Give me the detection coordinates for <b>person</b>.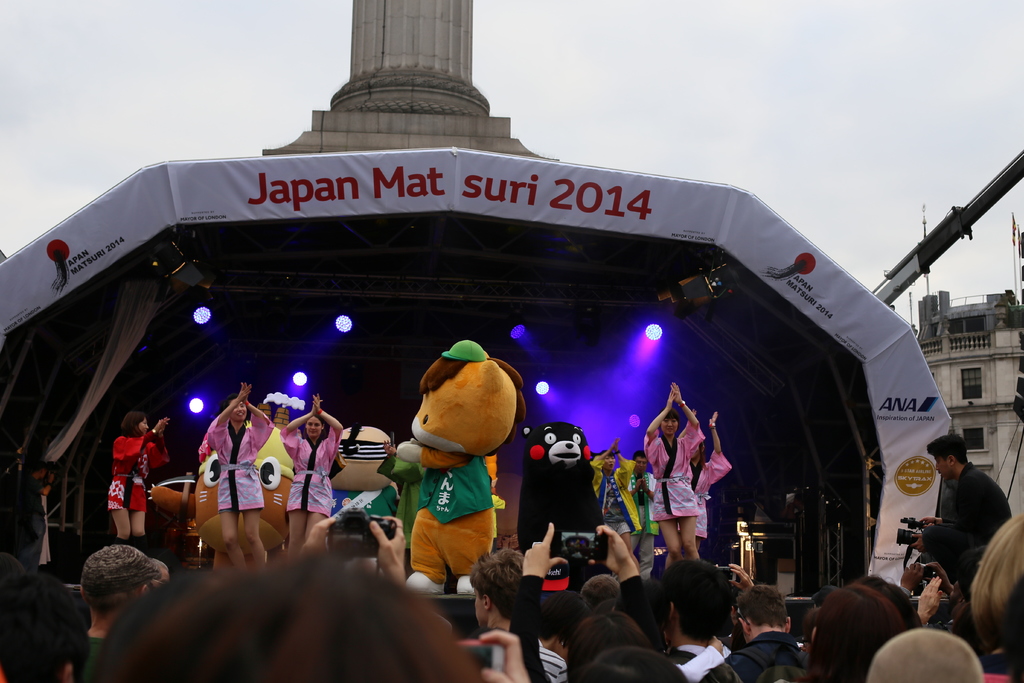
left=627, top=381, right=698, bottom=589.
